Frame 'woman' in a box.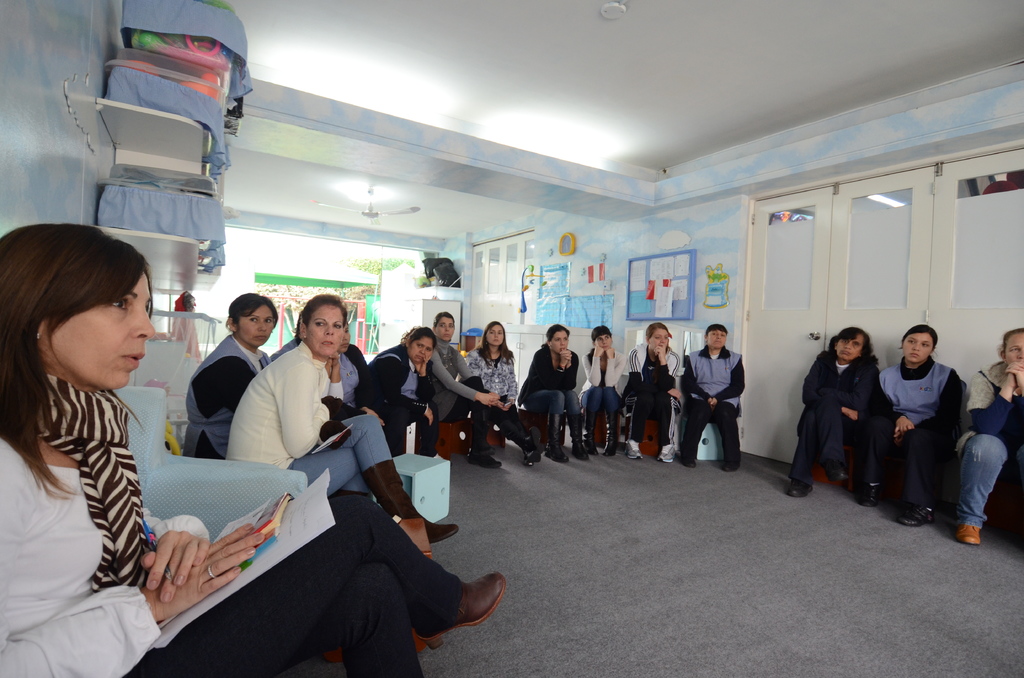
{"left": 786, "top": 324, "right": 884, "bottom": 497}.
